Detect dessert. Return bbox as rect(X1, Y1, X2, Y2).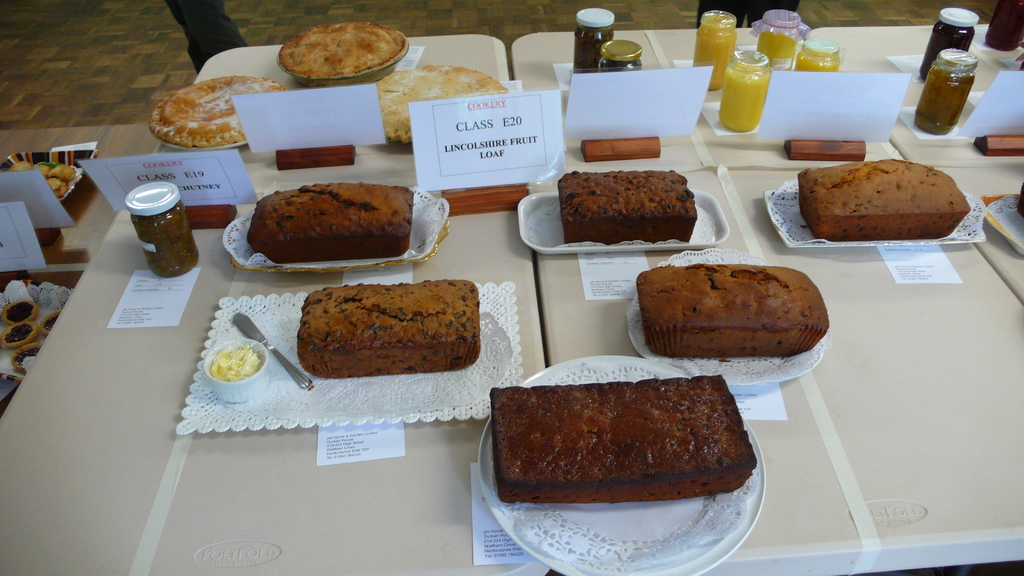
rect(305, 279, 482, 381).
